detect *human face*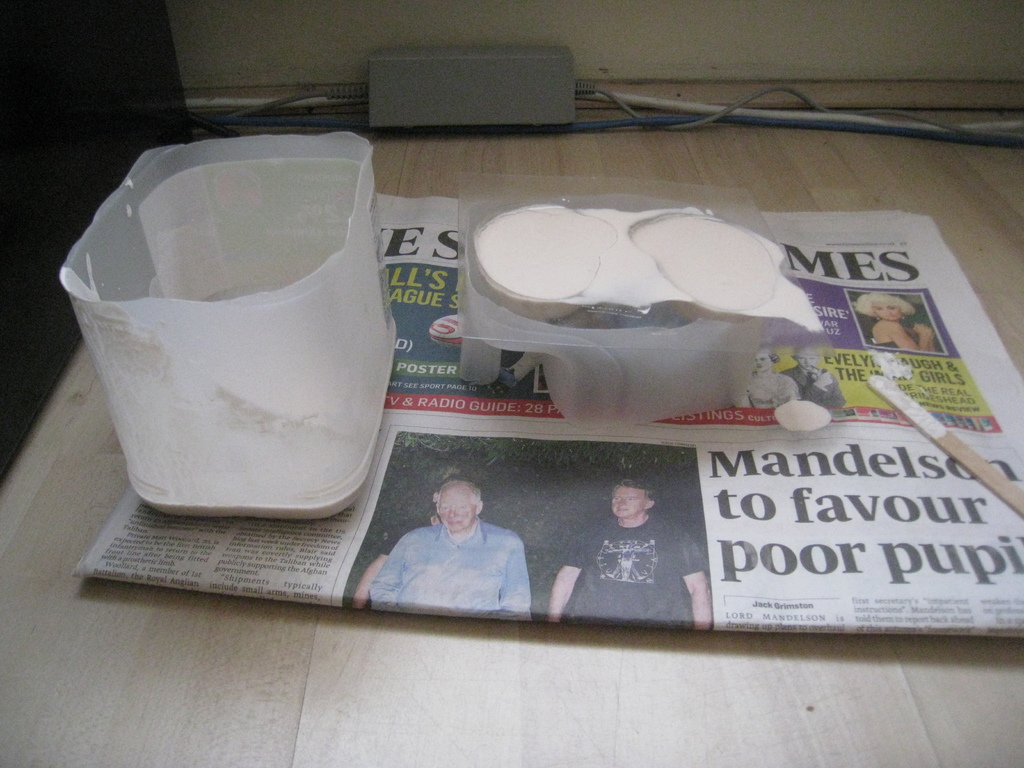
crop(440, 490, 473, 536)
